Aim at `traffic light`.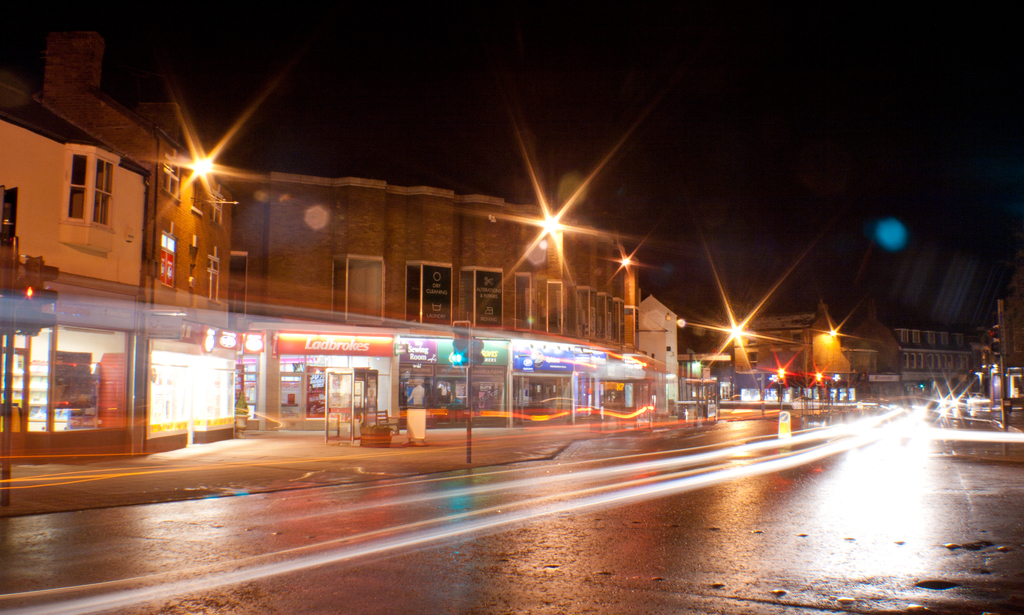
Aimed at {"left": 775, "top": 369, "right": 785, "bottom": 384}.
